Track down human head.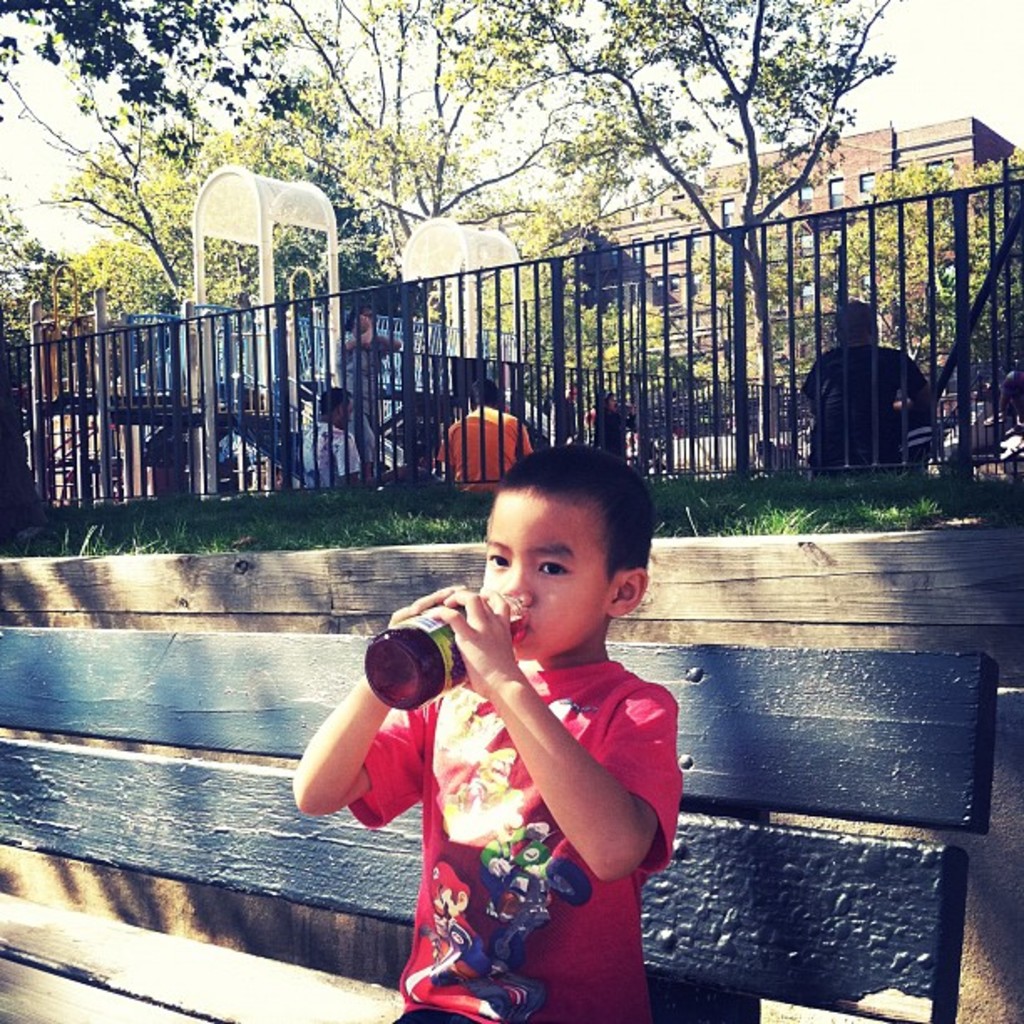
Tracked to pyautogui.locateOnScreen(318, 376, 356, 428).
